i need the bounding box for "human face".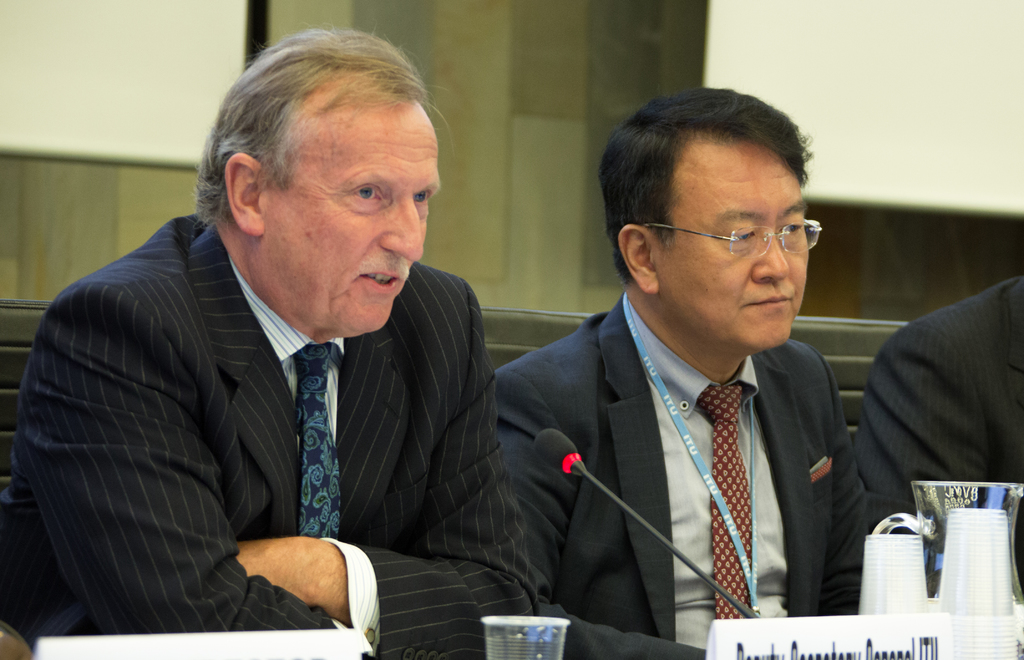
Here it is: bbox(264, 76, 442, 334).
